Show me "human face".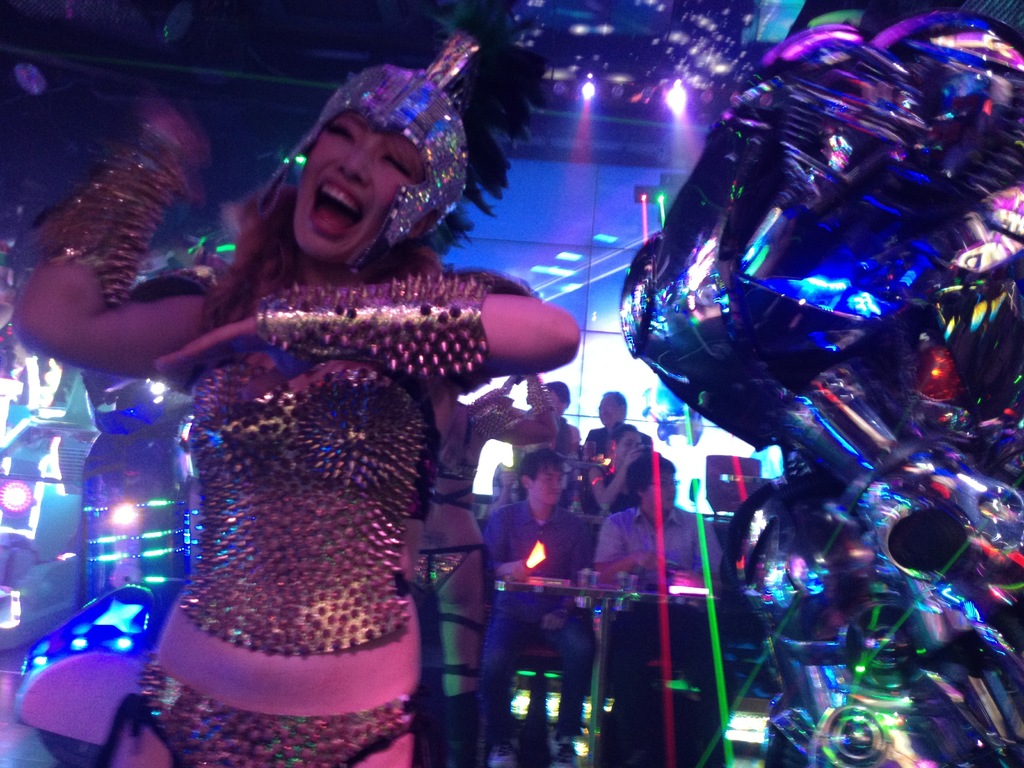
"human face" is here: 534 465 568 512.
